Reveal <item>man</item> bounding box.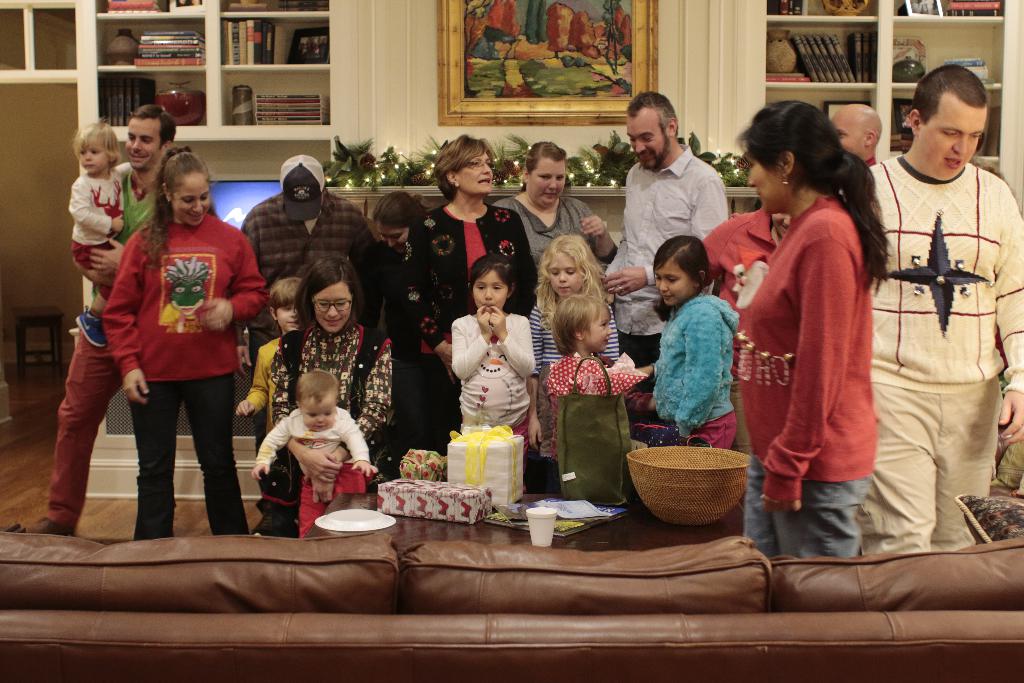
Revealed: (831, 104, 881, 169).
